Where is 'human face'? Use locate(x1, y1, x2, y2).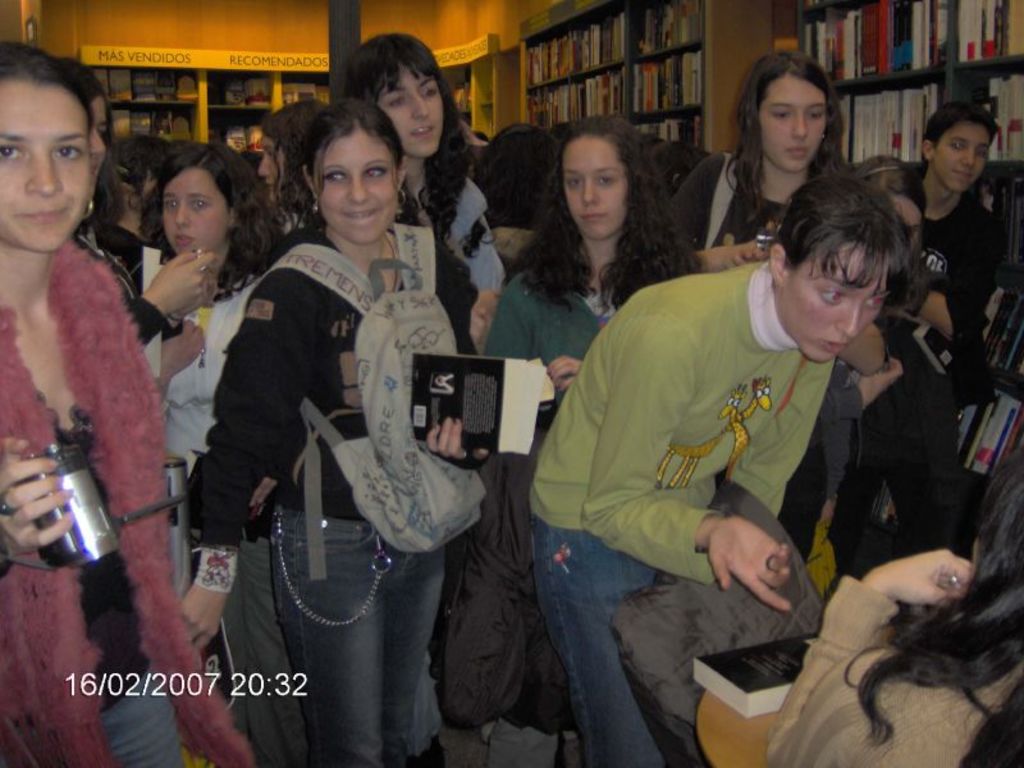
locate(756, 77, 835, 173).
